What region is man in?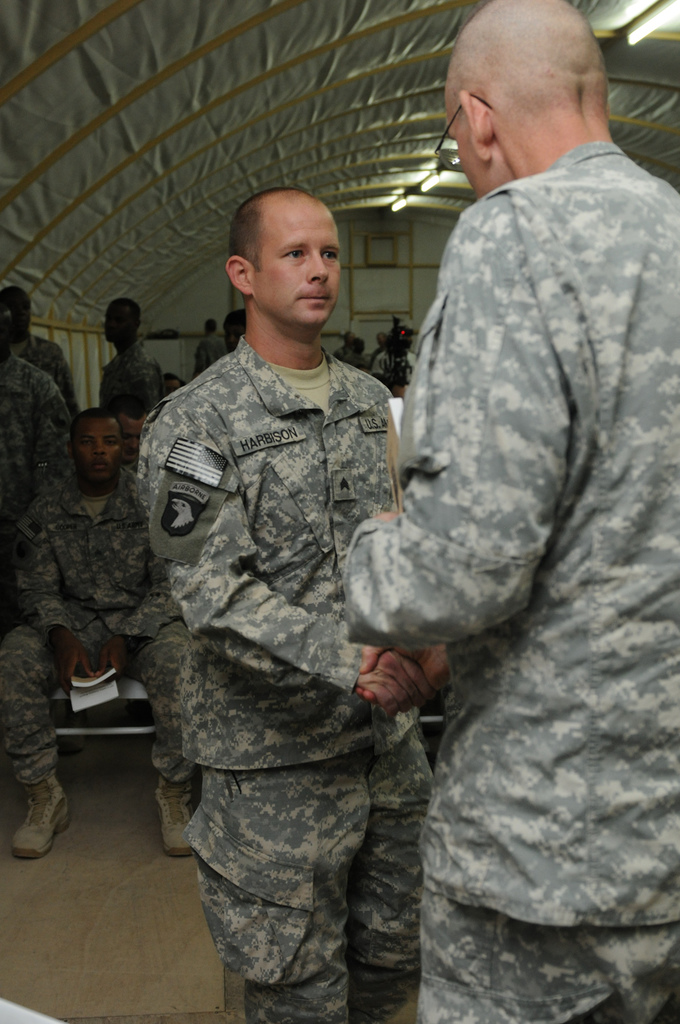
130/185/439/1023.
